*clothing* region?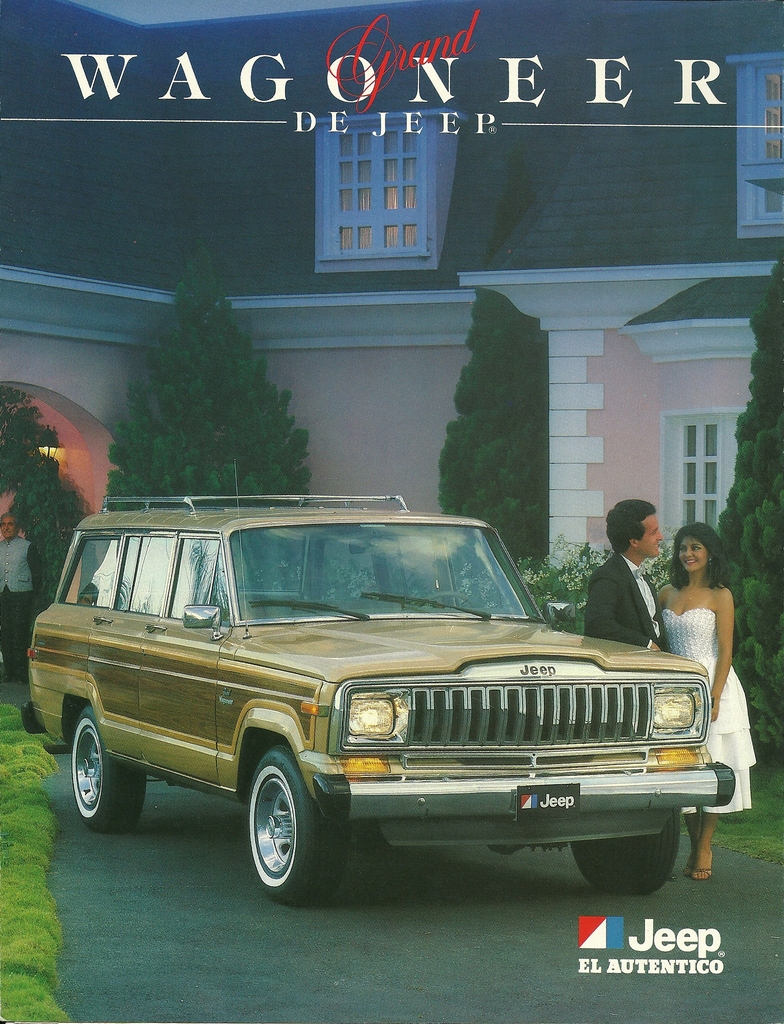
(x1=678, y1=611, x2=755, y2=812)
